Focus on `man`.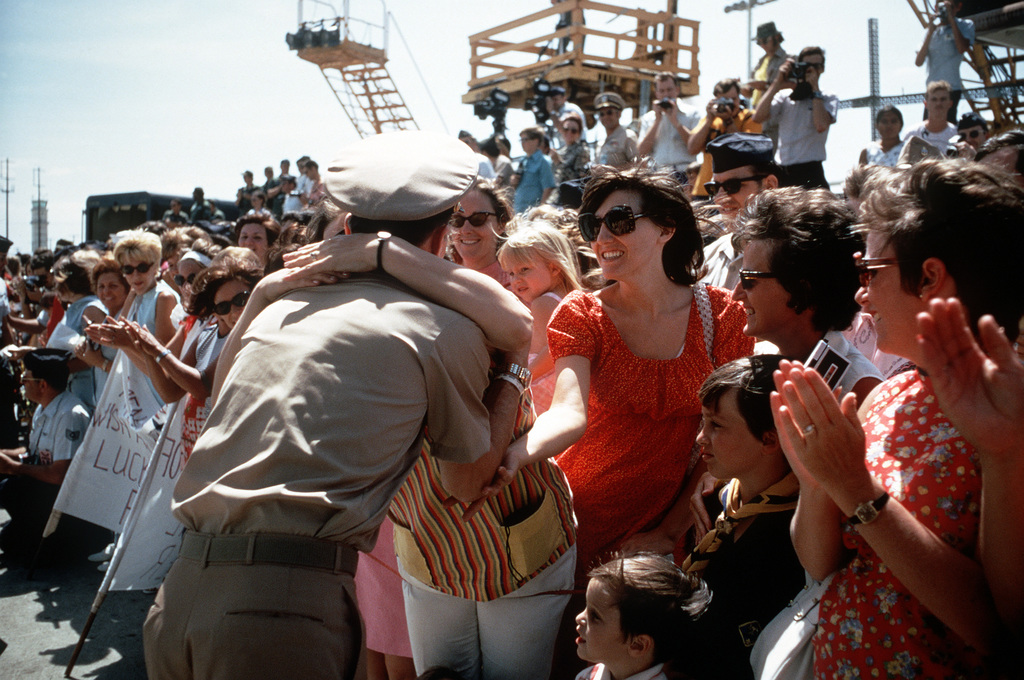
Focused at crop(917, 85, 952, 147).
